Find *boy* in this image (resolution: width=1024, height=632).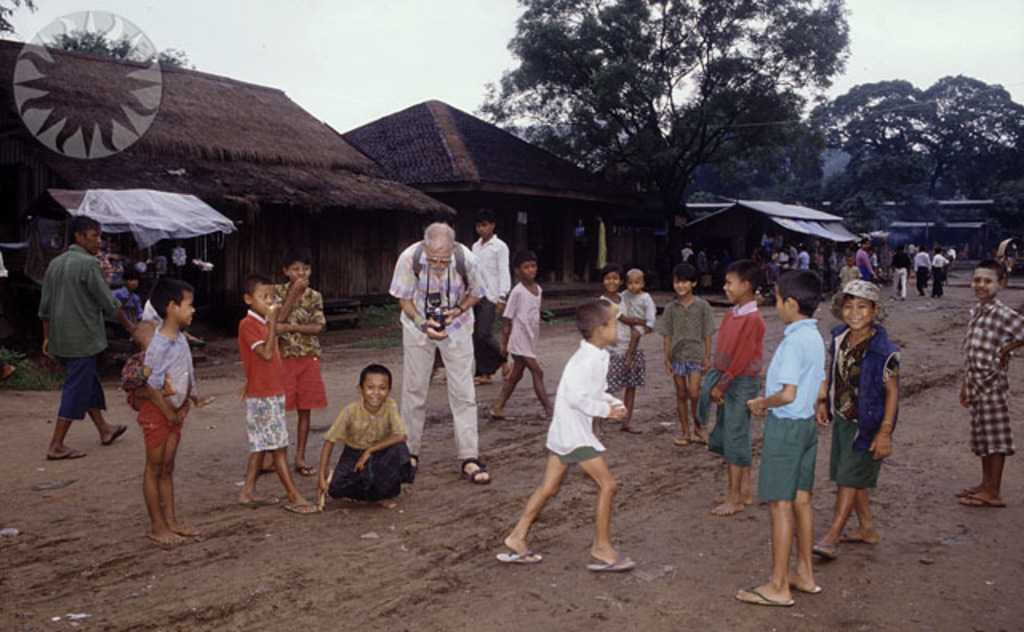
bbox=(506, 290, 643, 573).
